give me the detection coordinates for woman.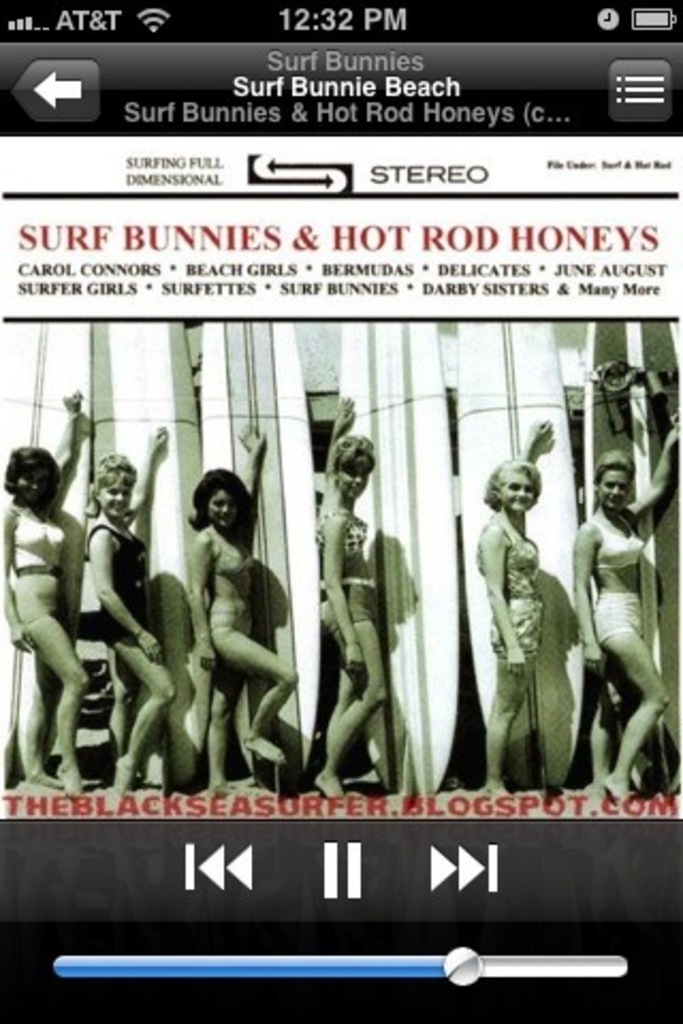
x1=314 y1=393 x2=397 y2=798.
